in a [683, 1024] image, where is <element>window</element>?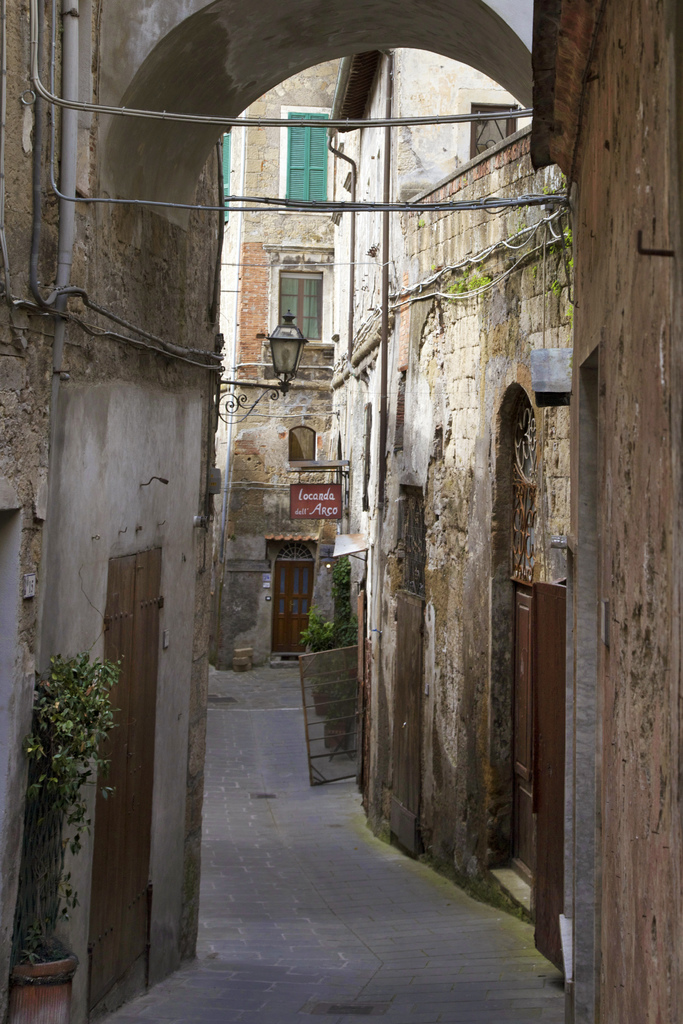
<region>281, 104, 336, 214</region>.
